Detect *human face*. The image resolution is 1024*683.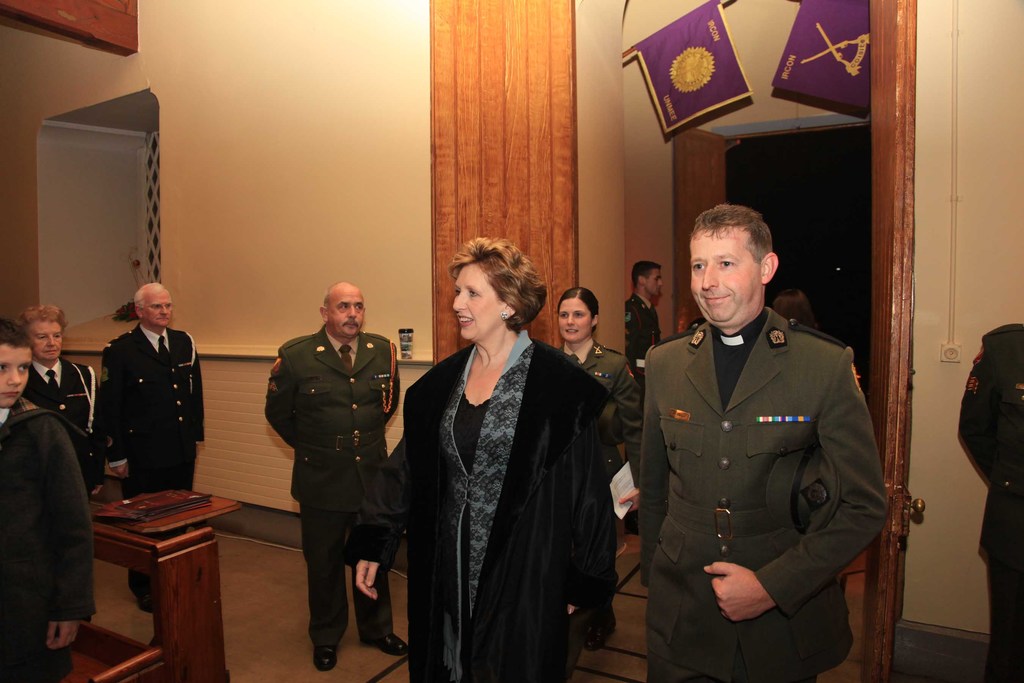
688:231:762:324.
